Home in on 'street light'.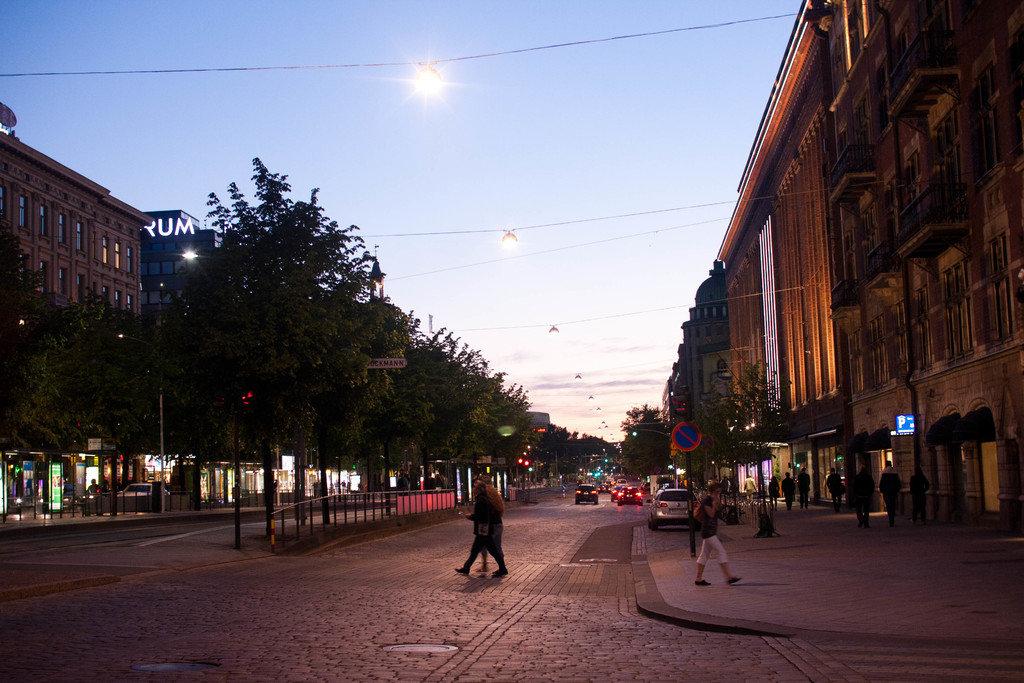
Homed in at x1=595 y1=401 x2=604 y2=413.
